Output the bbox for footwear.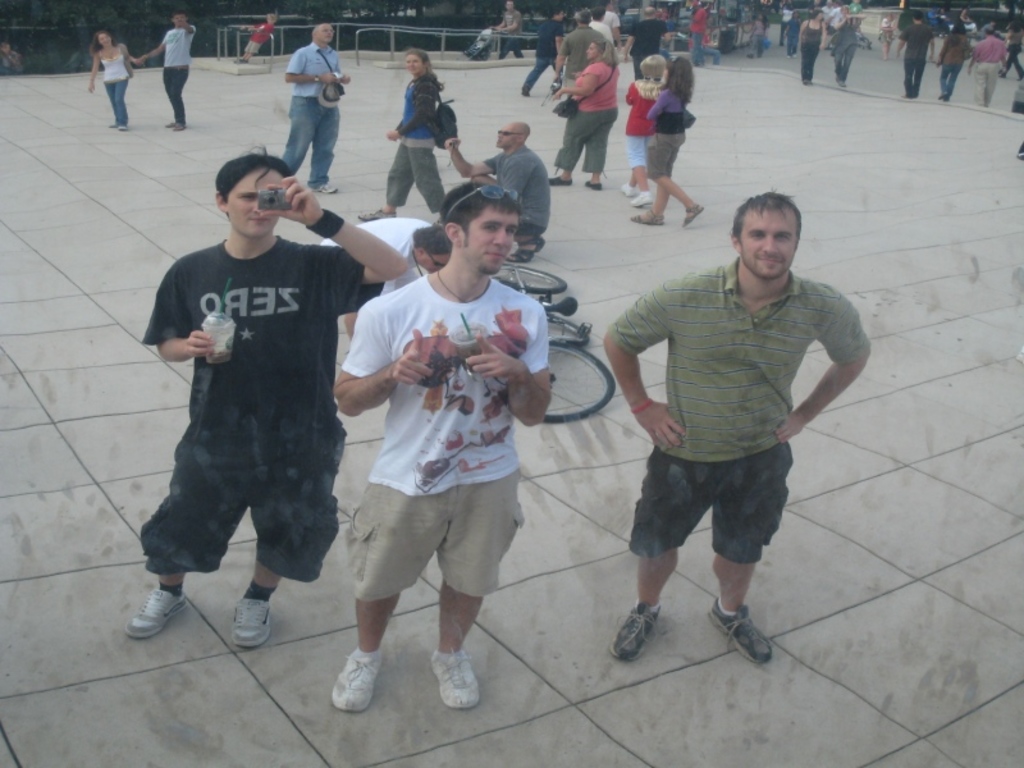
BBox(308, 182, 337, 192).
